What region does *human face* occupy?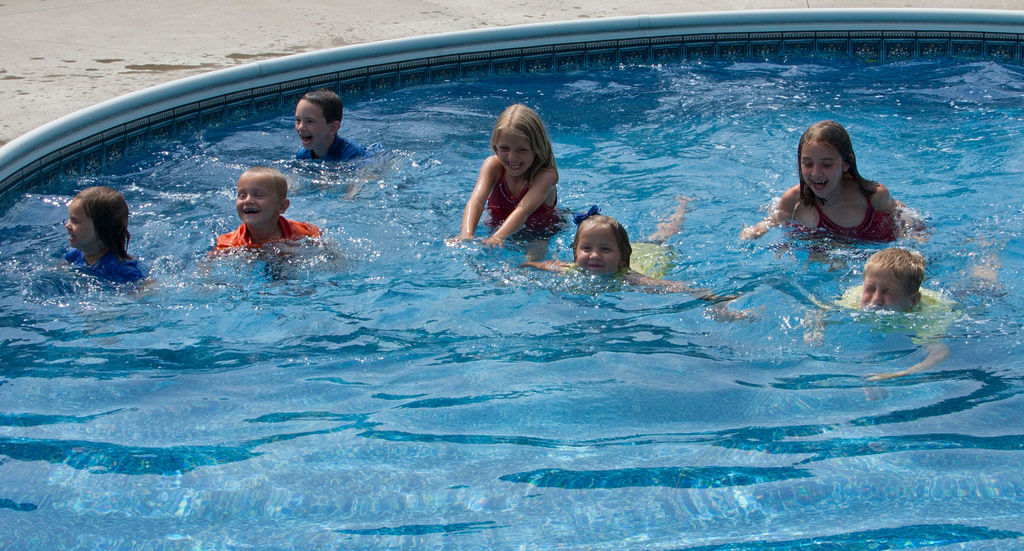
rect(235, 176, 275, 226).
